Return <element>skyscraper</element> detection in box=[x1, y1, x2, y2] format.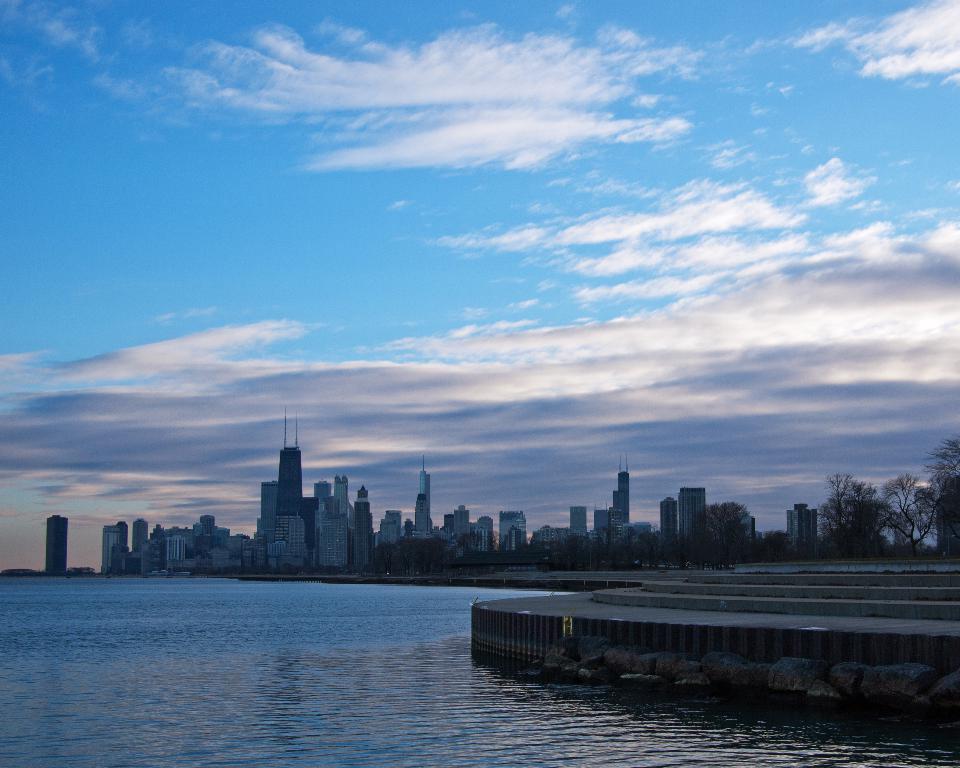
box=[401, 462, 430, 533].
